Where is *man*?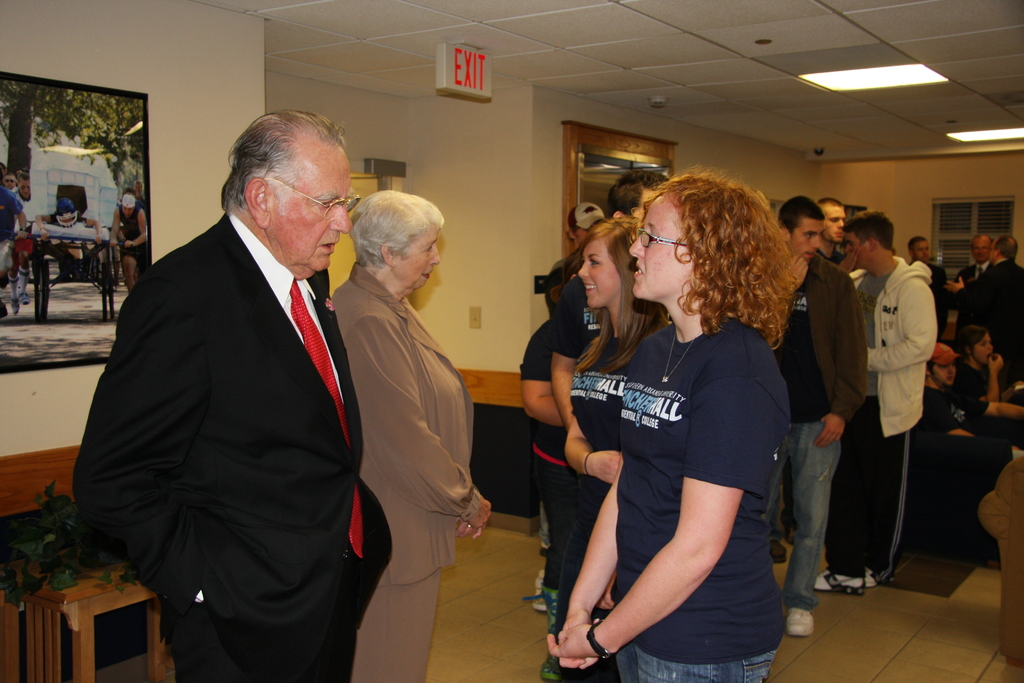
{"x1": 771, "y1": 193, "x2": 870, "y2": 636}.
